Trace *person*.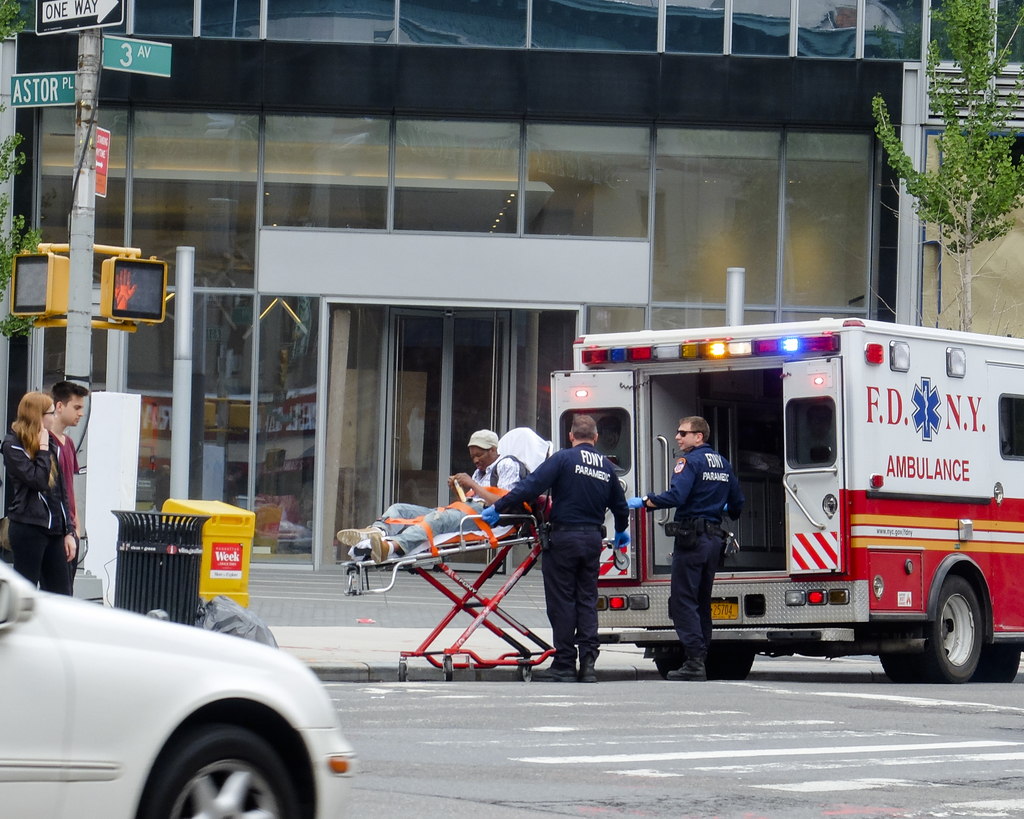
Traced to (529, 400, 626, 700).
